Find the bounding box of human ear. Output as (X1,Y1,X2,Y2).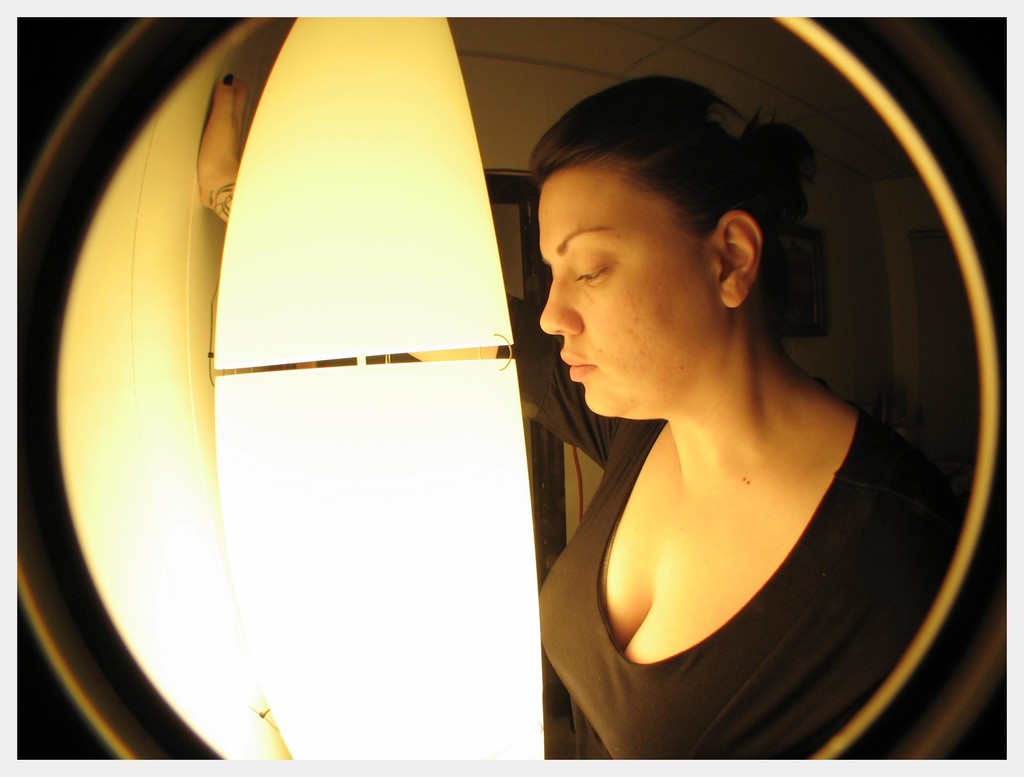
(714,206,763,307).
